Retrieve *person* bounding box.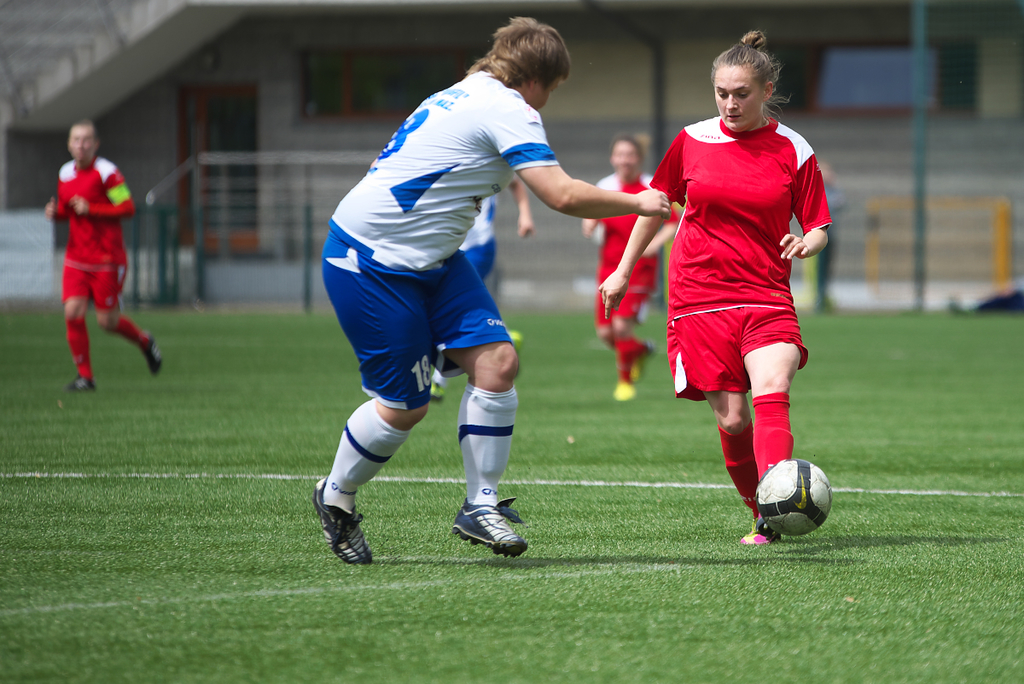
Bounding box: locate(304, 14, 675, 566).
